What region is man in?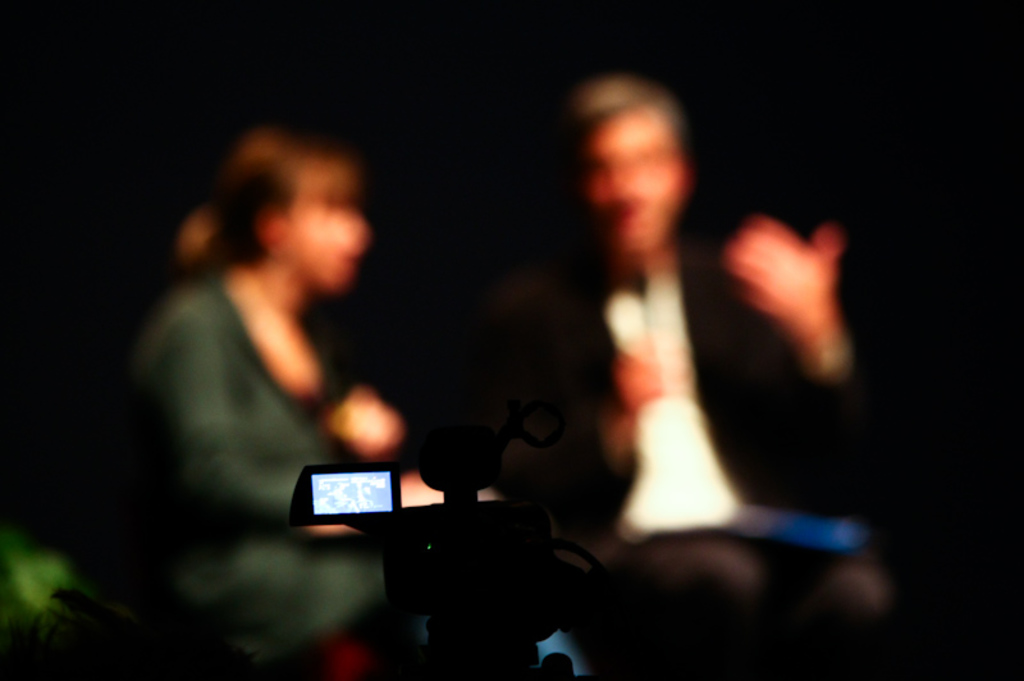
pyautogui.locateOnScreen(452, 59, 861, 630).
